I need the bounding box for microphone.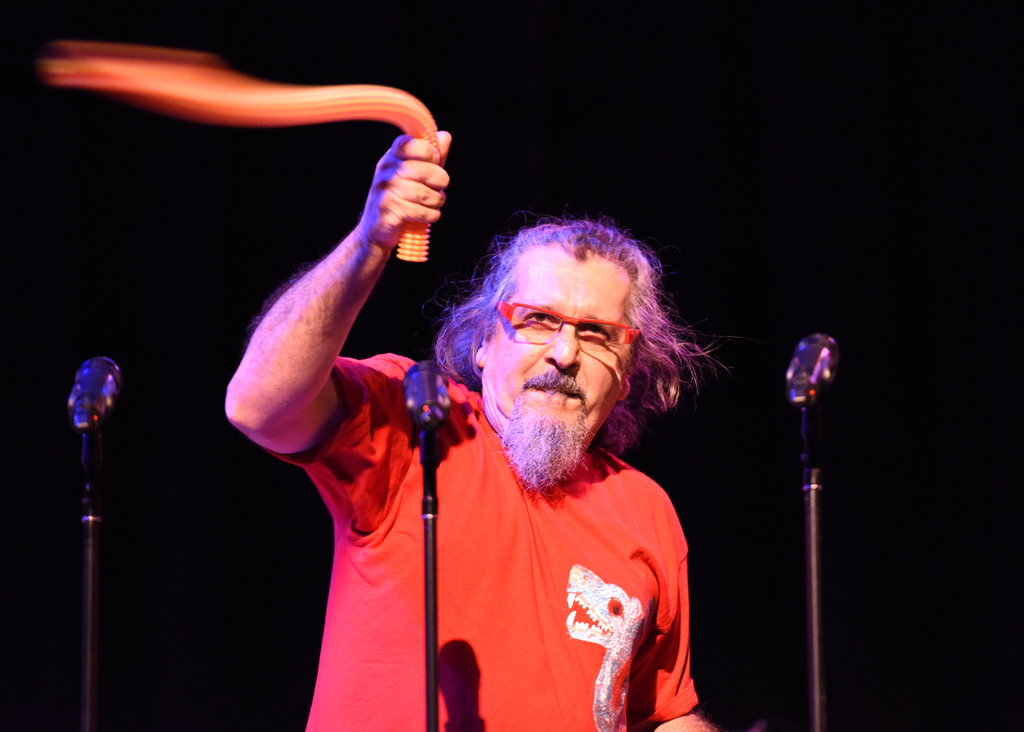
Here it is: detection(64, 348, 125, 521).
